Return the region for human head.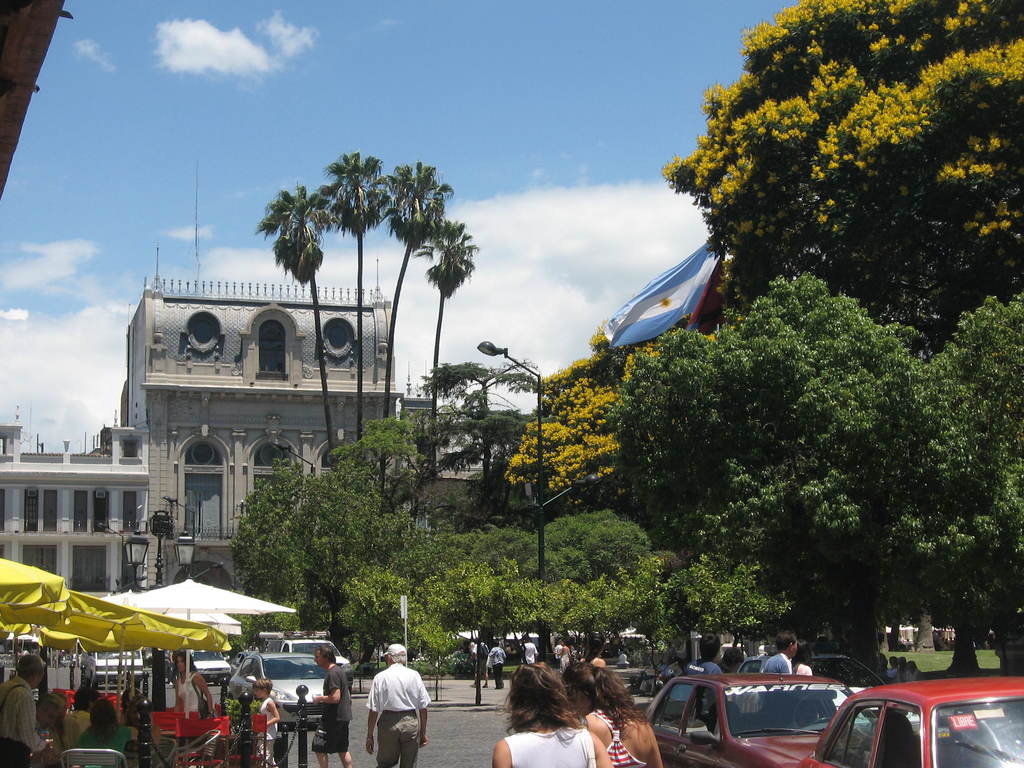
locate(93, 697, 112, 724).
